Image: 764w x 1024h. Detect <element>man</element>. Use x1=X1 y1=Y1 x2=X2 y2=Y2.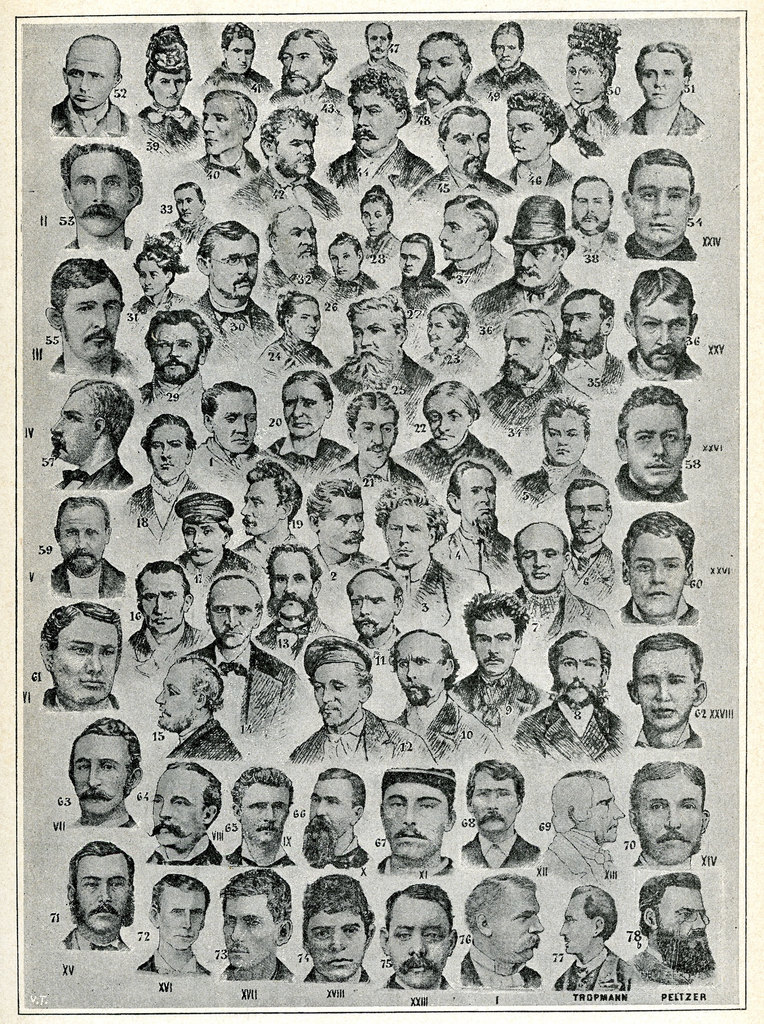
x1=565 y1=476 x2=623 y2=588.
